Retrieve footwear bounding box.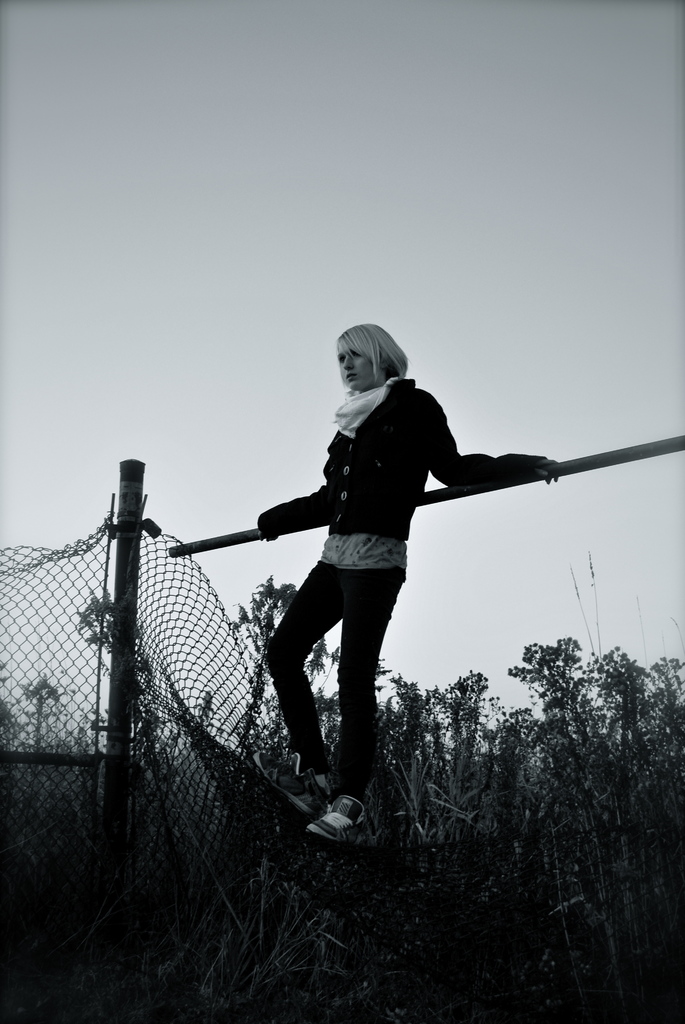
Bounding box: {"left": 311, "top": 786, "right": 381, "bottom": 849}.
